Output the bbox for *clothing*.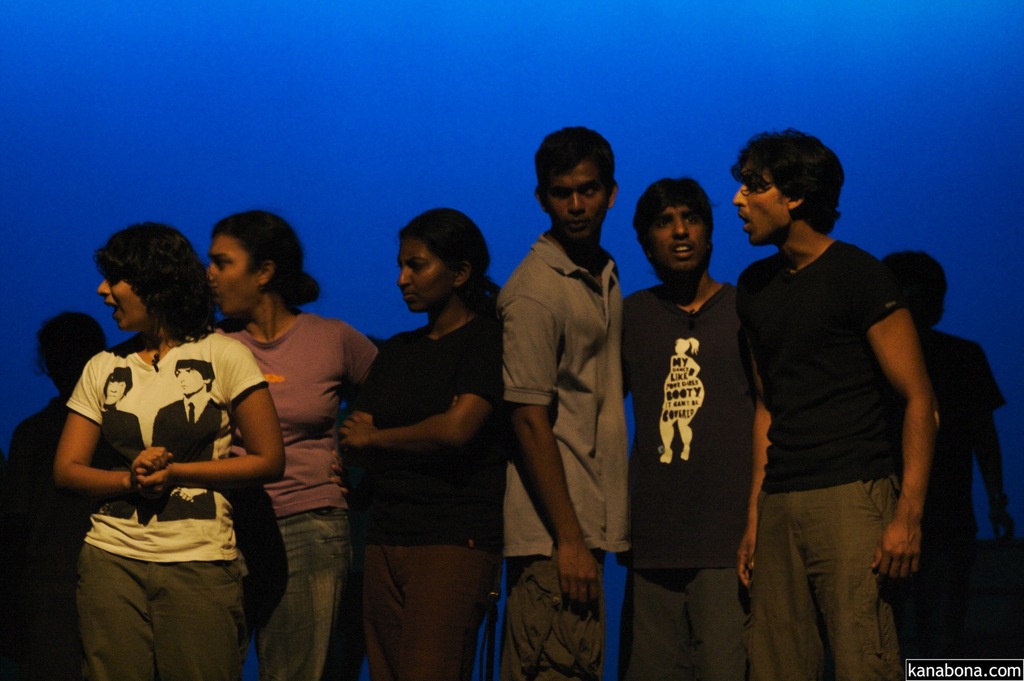
347/313/503/555.
